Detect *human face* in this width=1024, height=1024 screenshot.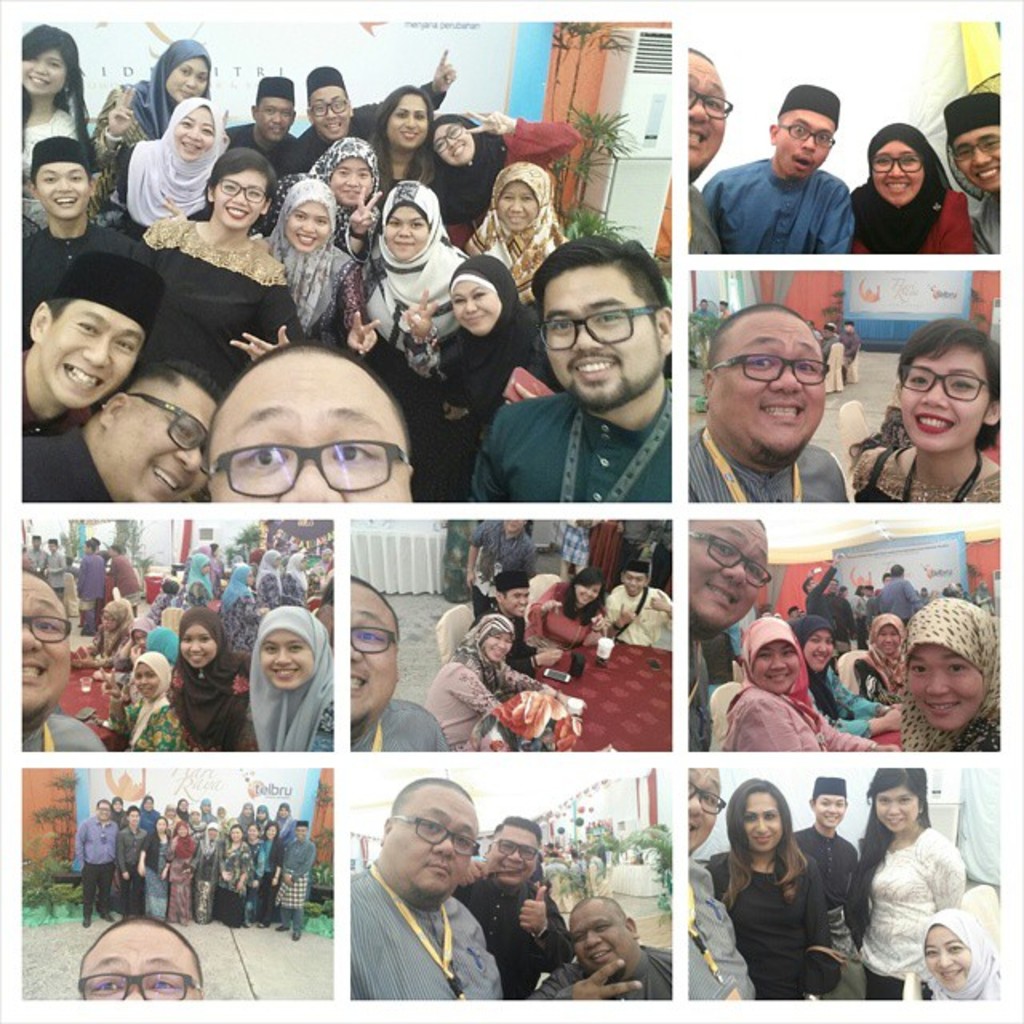
Detection: select_region(870, 789, 922, 835).
